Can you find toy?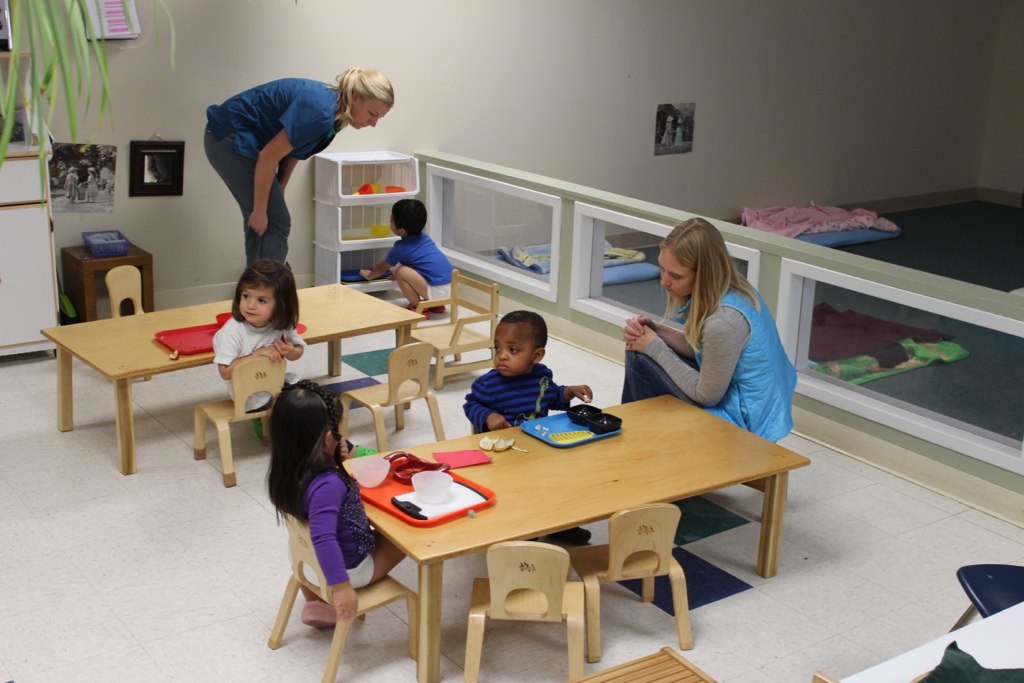
Yes, bounding box: pyautogui.locateOnScreen(447, 530, 597, 682).
